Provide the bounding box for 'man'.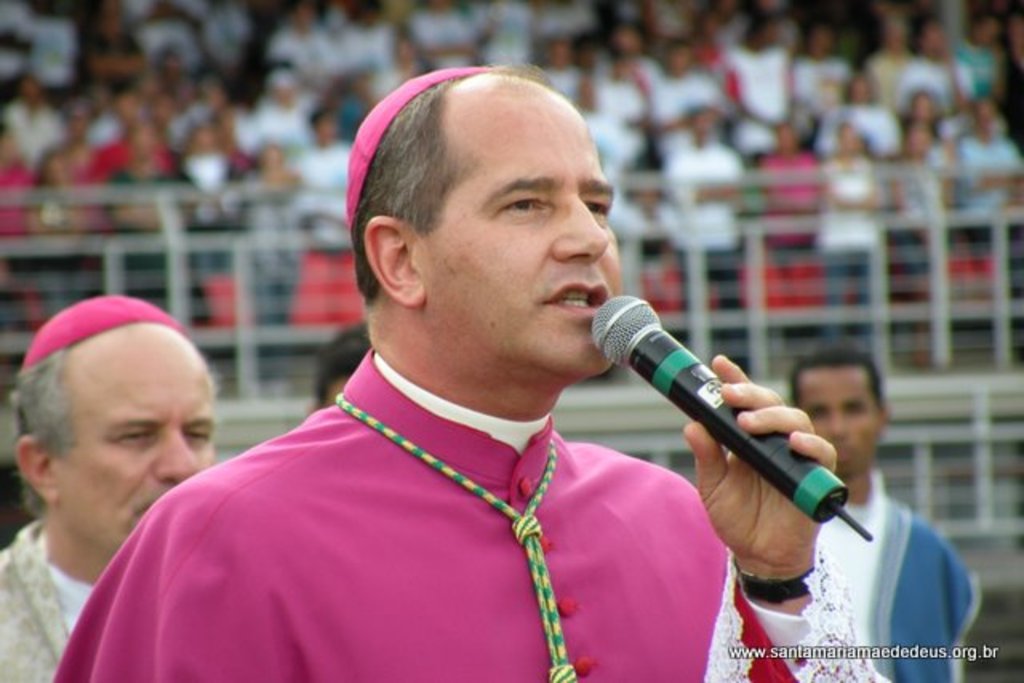
x1=786, y1=349, x2=979, y2=681.
